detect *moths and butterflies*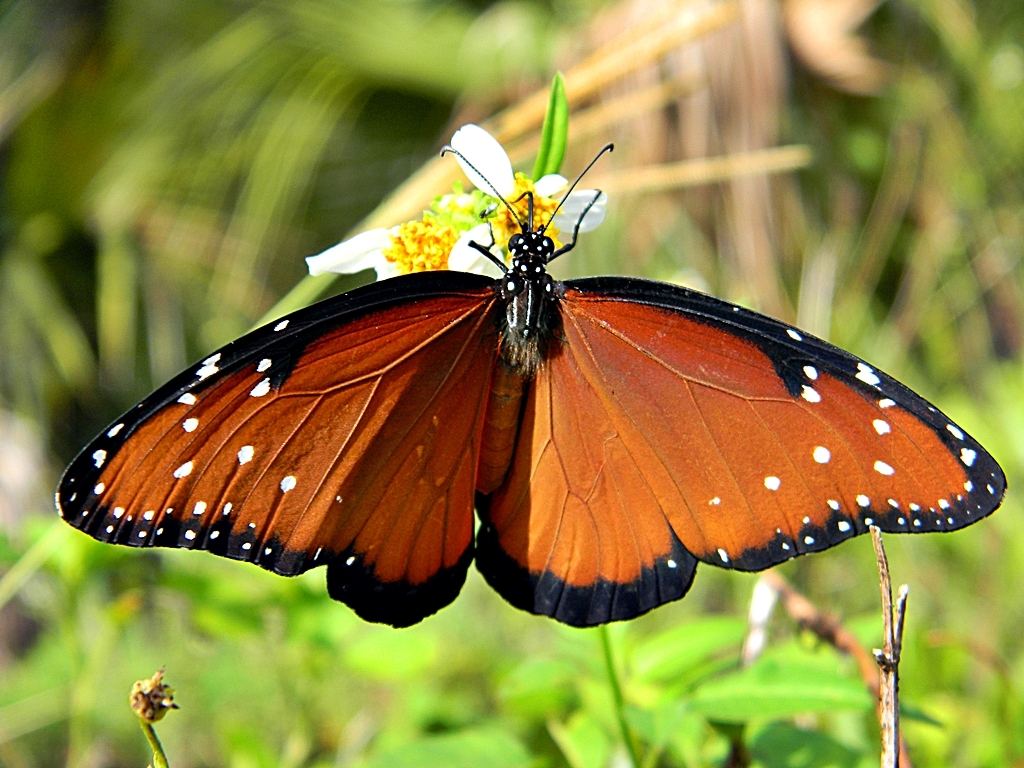
50 136 1008 628
